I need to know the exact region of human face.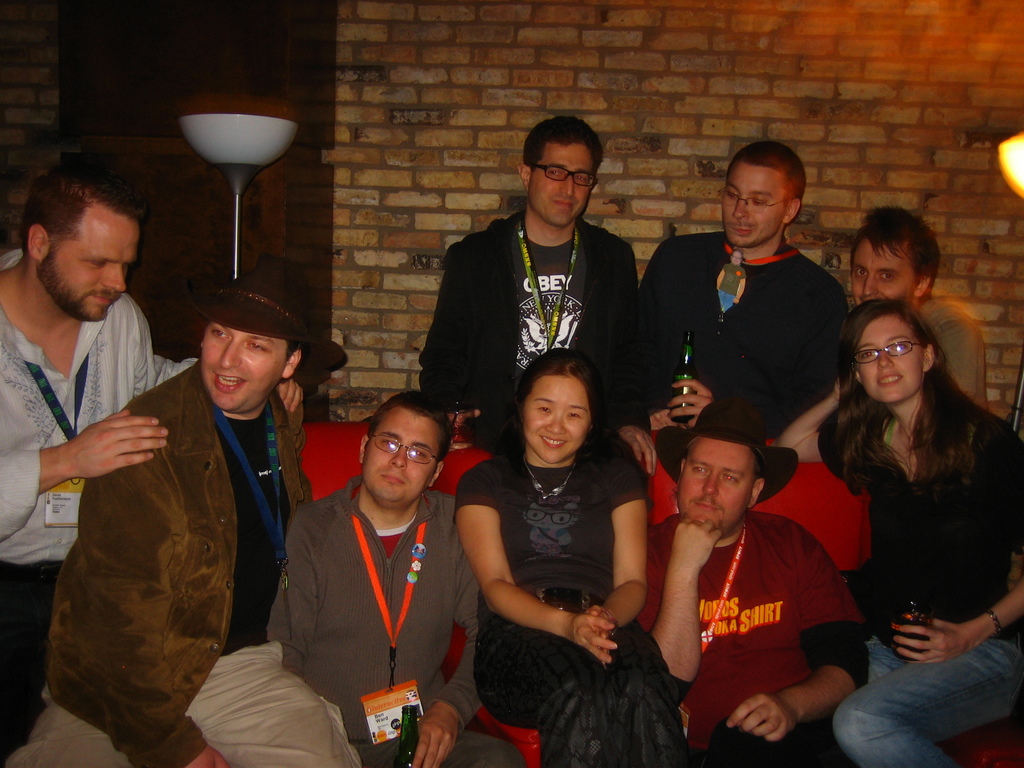
Region: detection(47, 212, 140, 332).
